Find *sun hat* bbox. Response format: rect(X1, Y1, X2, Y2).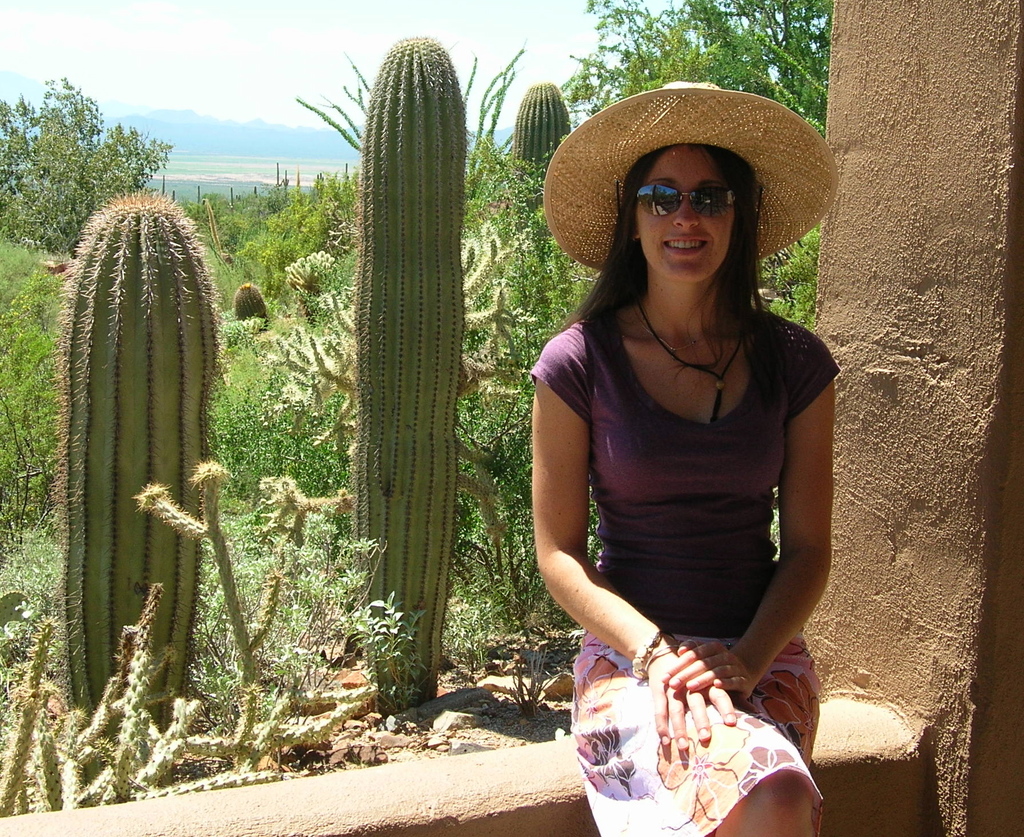
rect(541, 76, 843, 275).
